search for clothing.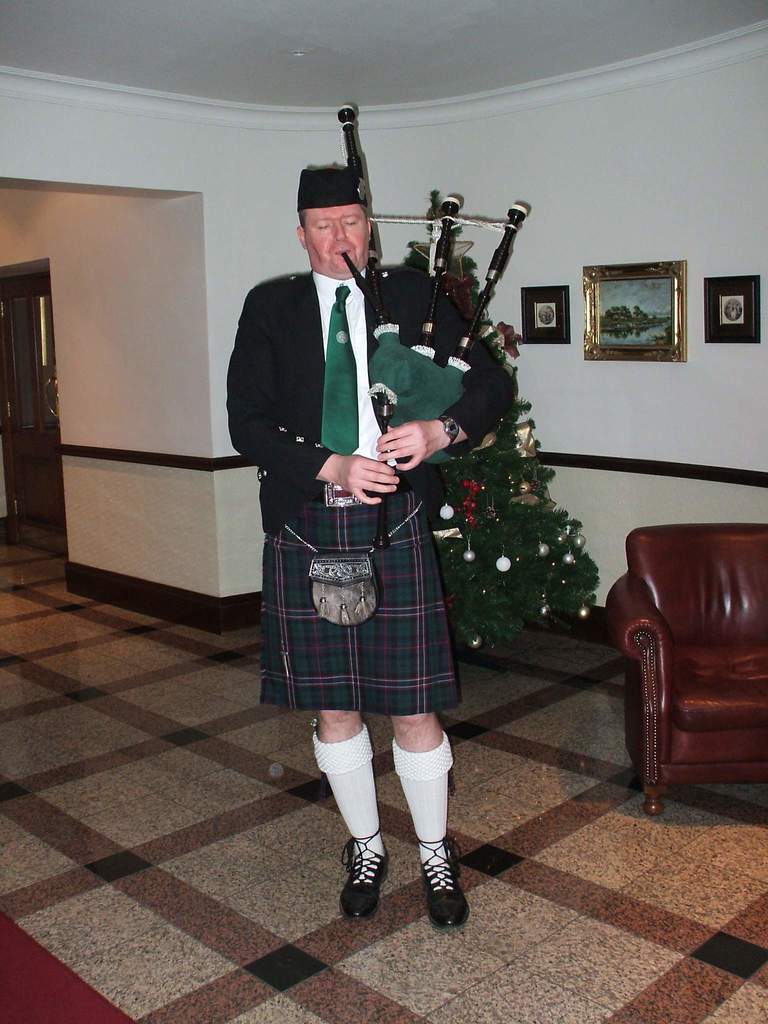
Found at {"left": 245, "top": 223, "right": 467, "bottom": 701}.
